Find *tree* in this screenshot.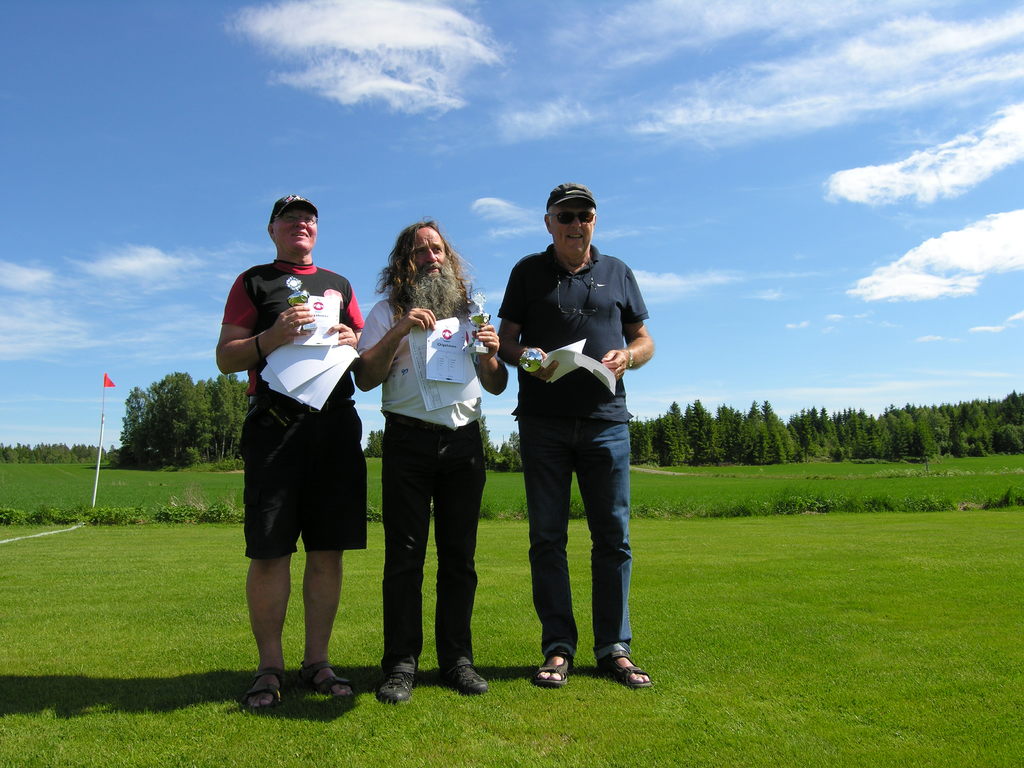
The bounding box for *tree* is crop(788, 410, 816, 461).
